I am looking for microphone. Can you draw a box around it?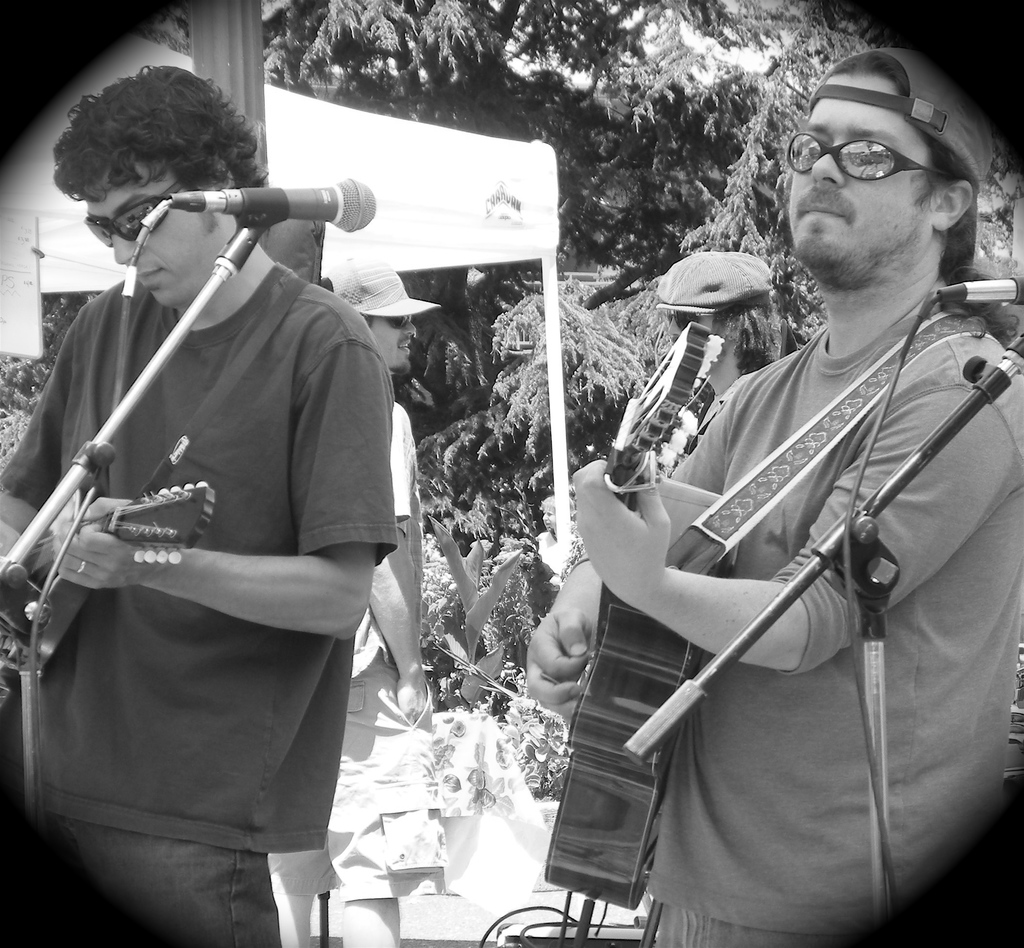
Sure, the bounding box is bbox(168, 175, 378, 241).
